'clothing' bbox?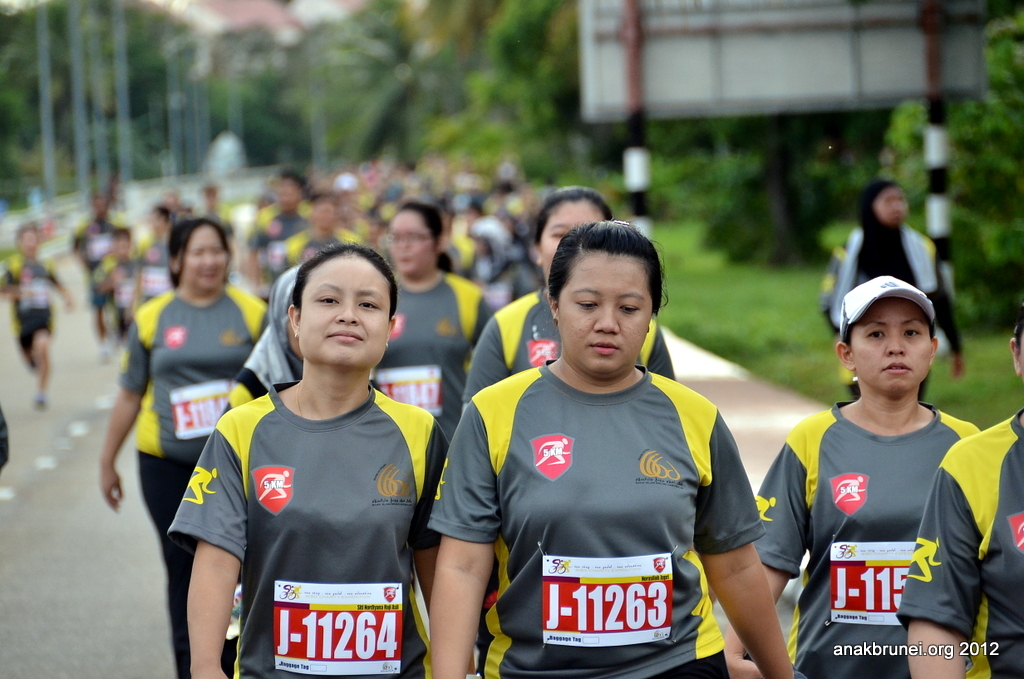
BBox(458, 282, 678, 421)
